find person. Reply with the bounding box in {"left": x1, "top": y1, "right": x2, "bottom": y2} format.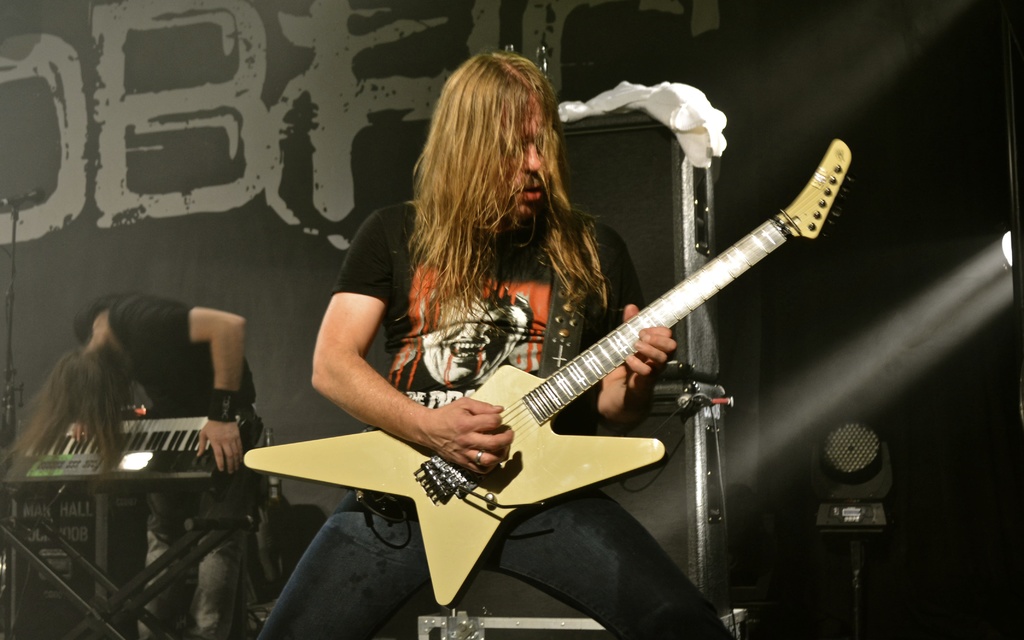
{"left": 36, "top": 254, "right": 253, "bottom": 571}.
